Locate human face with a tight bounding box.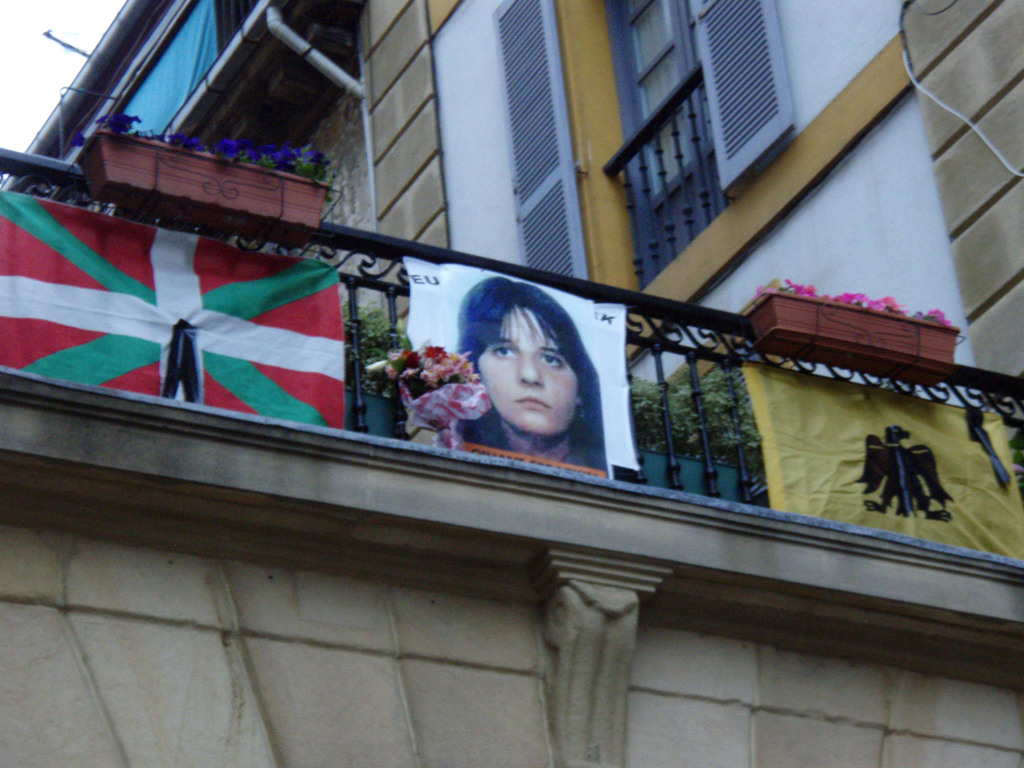
region(477, 292, 579, 433).
